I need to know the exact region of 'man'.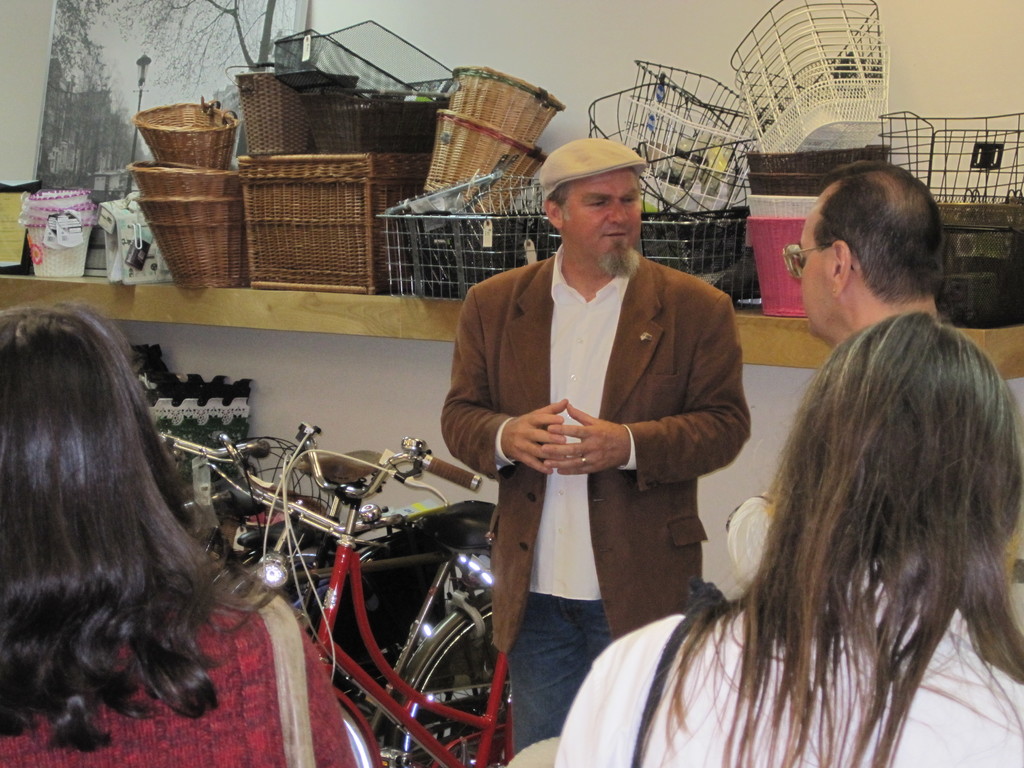
Region: (left=439, top=138, right=751, bottom=726).
